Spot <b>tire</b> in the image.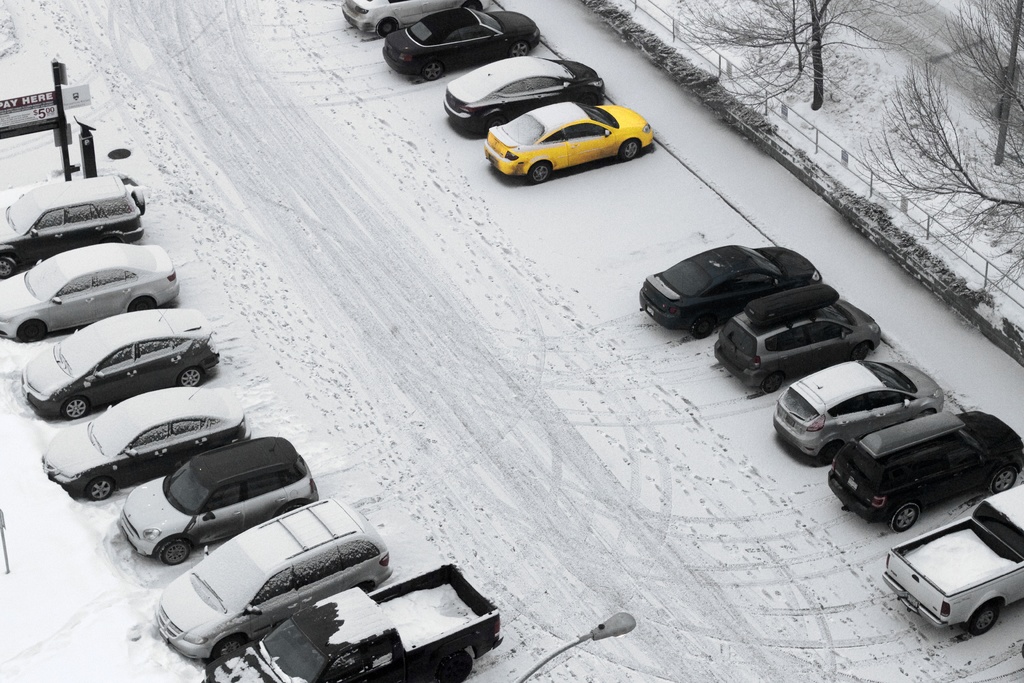
<b>tire</b> found at box(162, 536, 193, 565).
